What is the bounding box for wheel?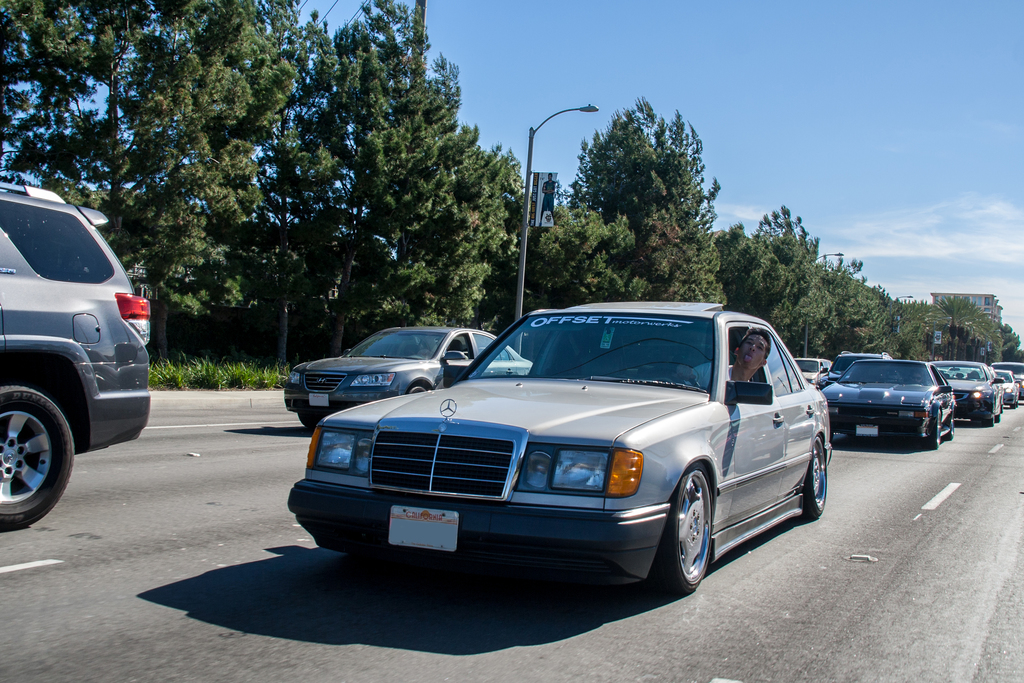
(666,477,730,591).
